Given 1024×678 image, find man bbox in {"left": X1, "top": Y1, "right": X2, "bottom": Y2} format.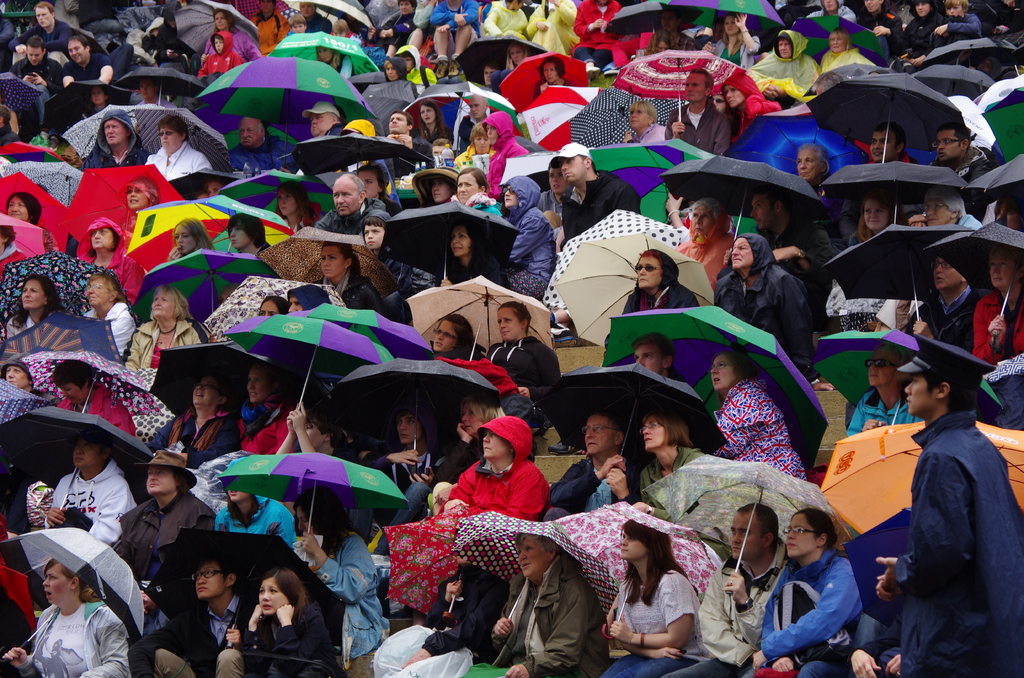
{"left": 107, "top": 444, "right": 214, "bottom": 629}.
